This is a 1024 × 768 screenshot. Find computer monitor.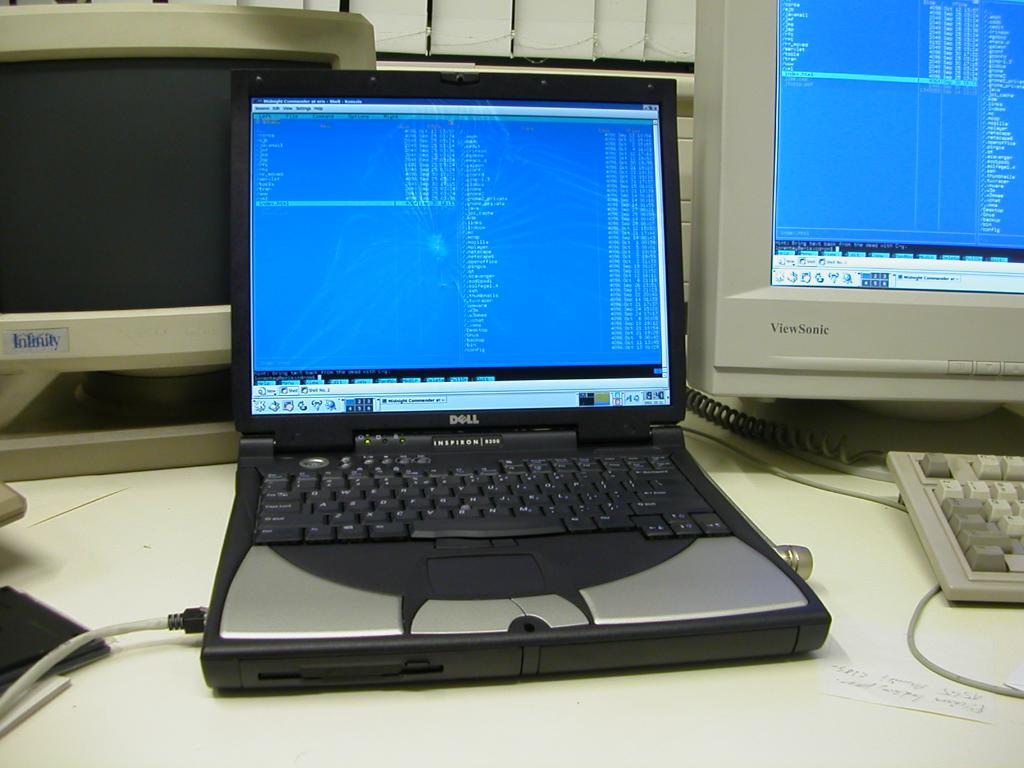
Bounding box: 684, 1, 1023, 477.
